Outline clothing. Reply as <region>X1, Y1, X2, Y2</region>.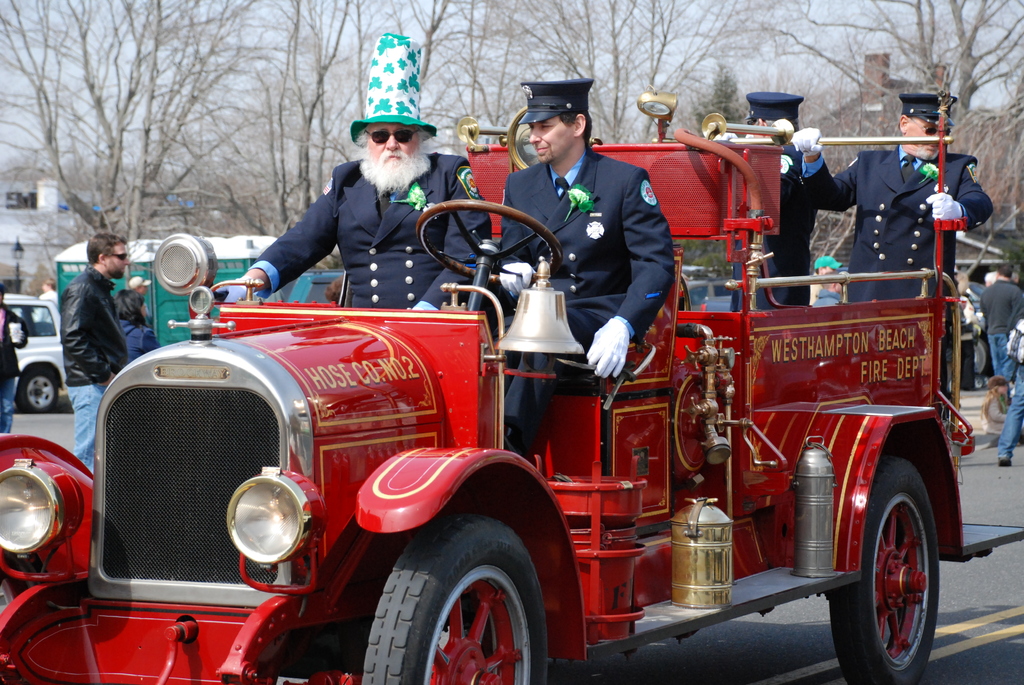
<region>122, 317, 163, 360</region>.
